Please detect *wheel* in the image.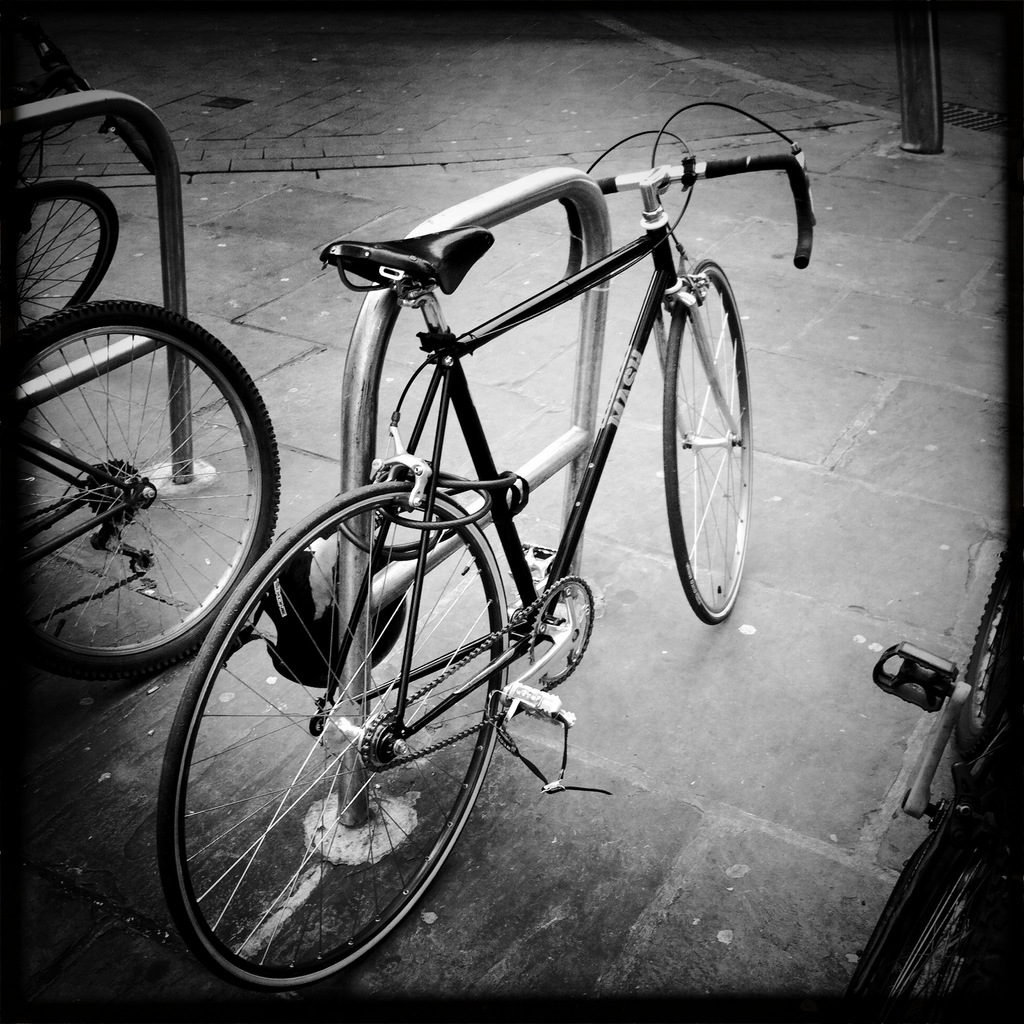
[848,834,1002,1000].
